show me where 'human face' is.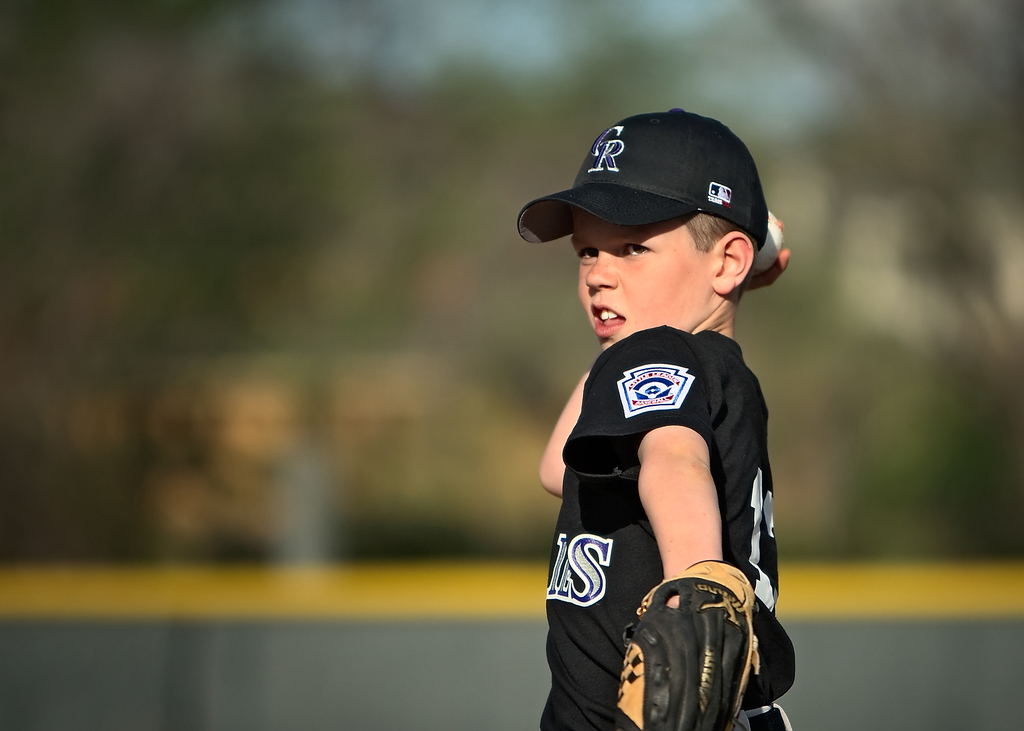
'human face' is at bbox=(571, 204, 719, 351).
